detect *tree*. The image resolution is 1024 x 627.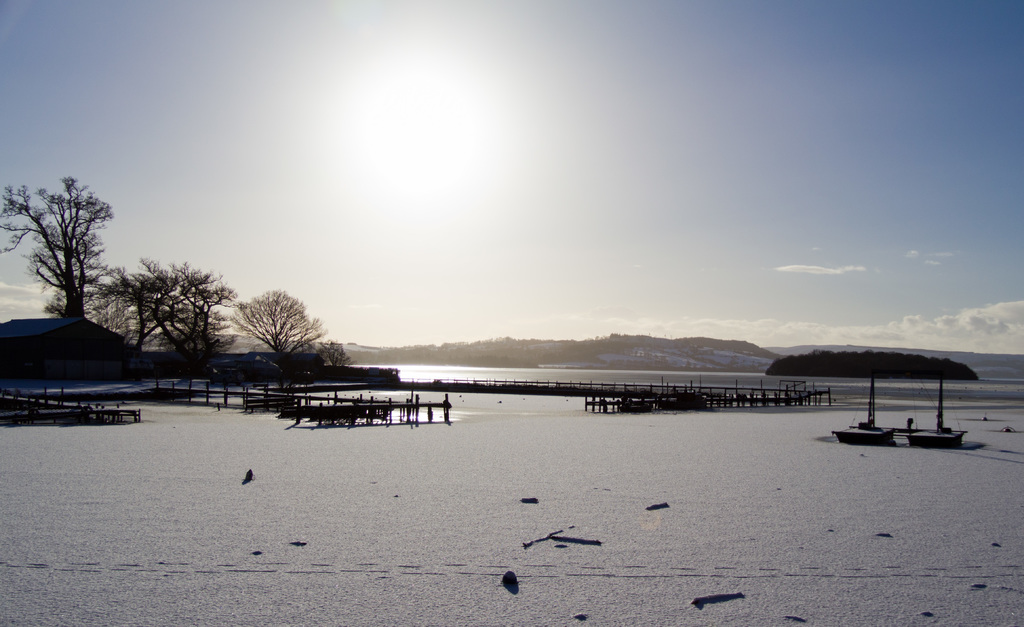
bbox=(0, 167, 121, 330).
